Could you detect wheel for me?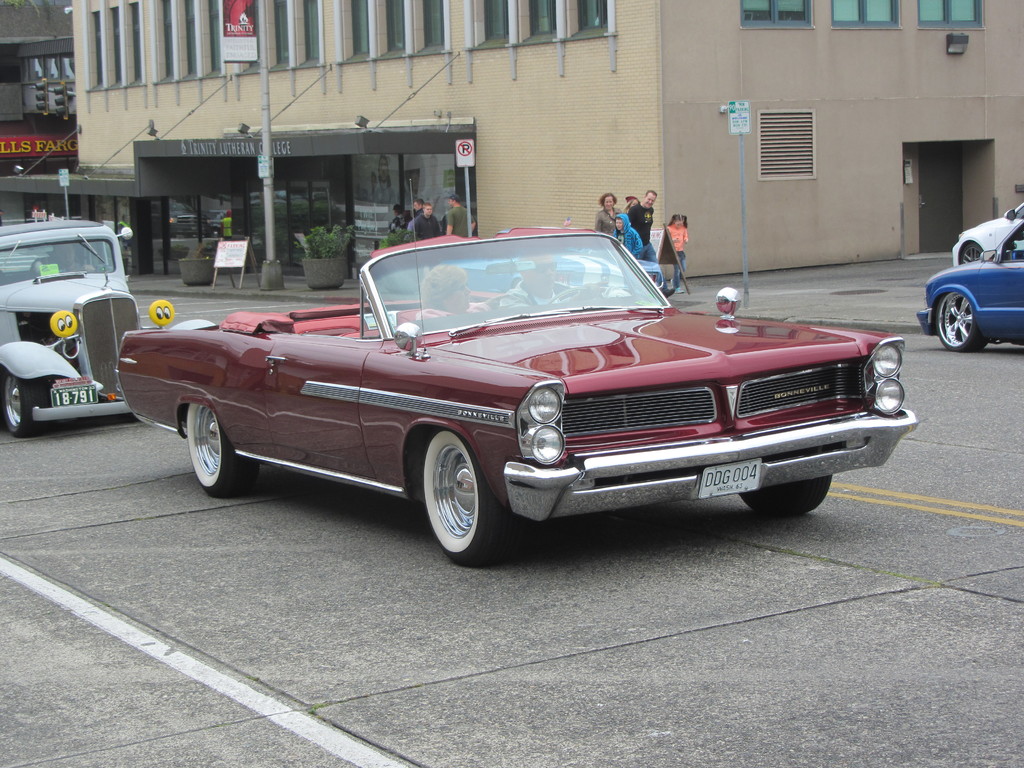
Detection result: pyautogui.locateOnScreen(938, 291, 988, 352).
